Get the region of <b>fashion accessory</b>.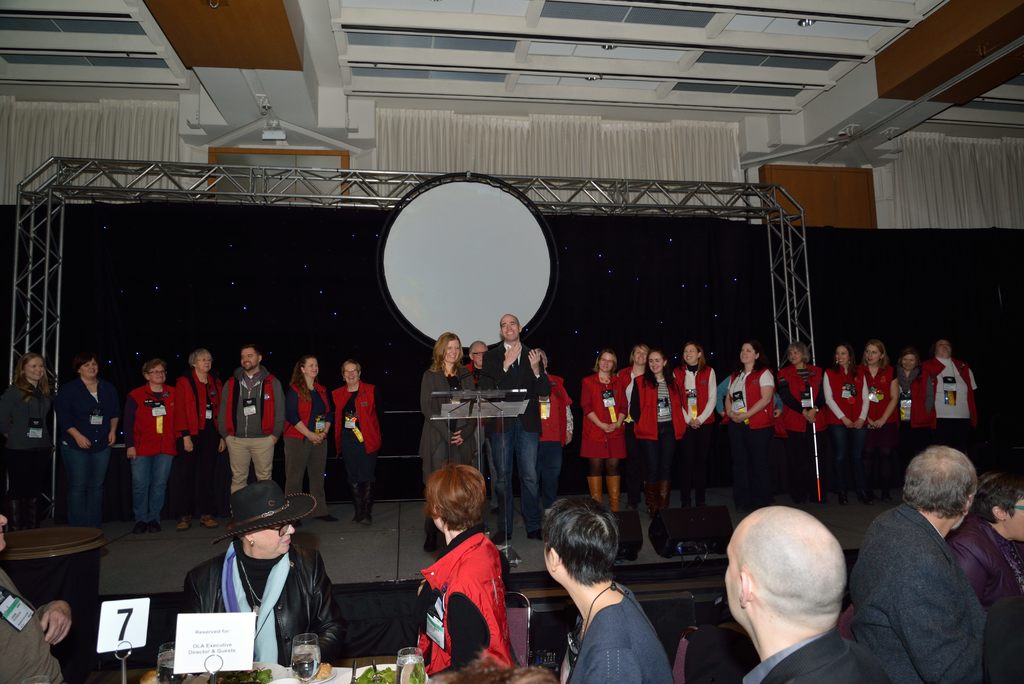
x1=585 y1=476 x2=602 y2=500.
